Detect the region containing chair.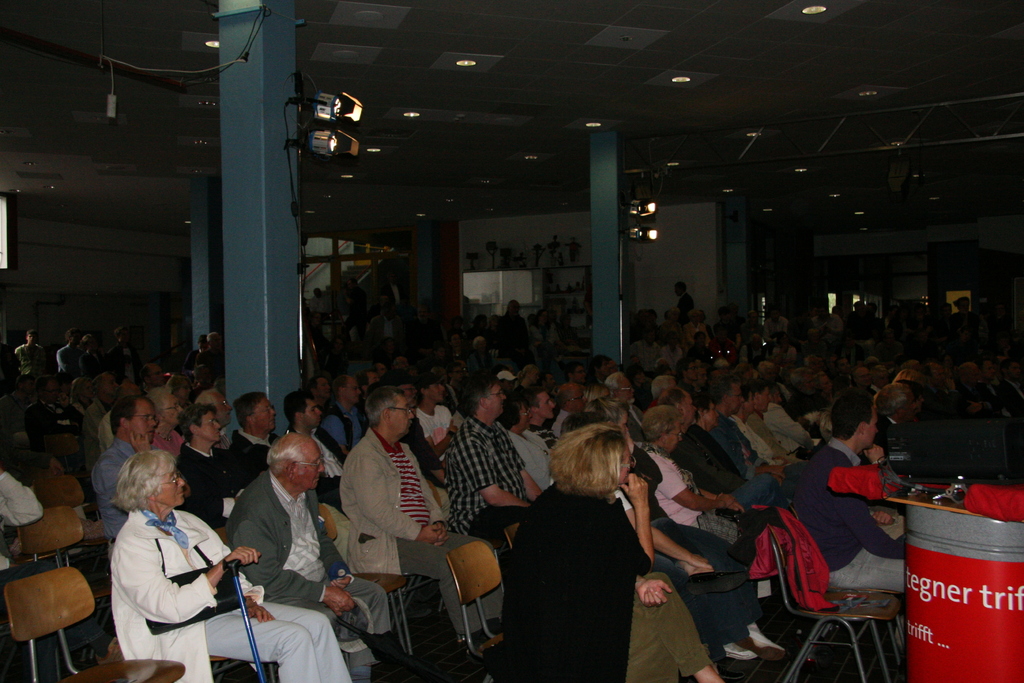
(58, 428, 104, 472).
